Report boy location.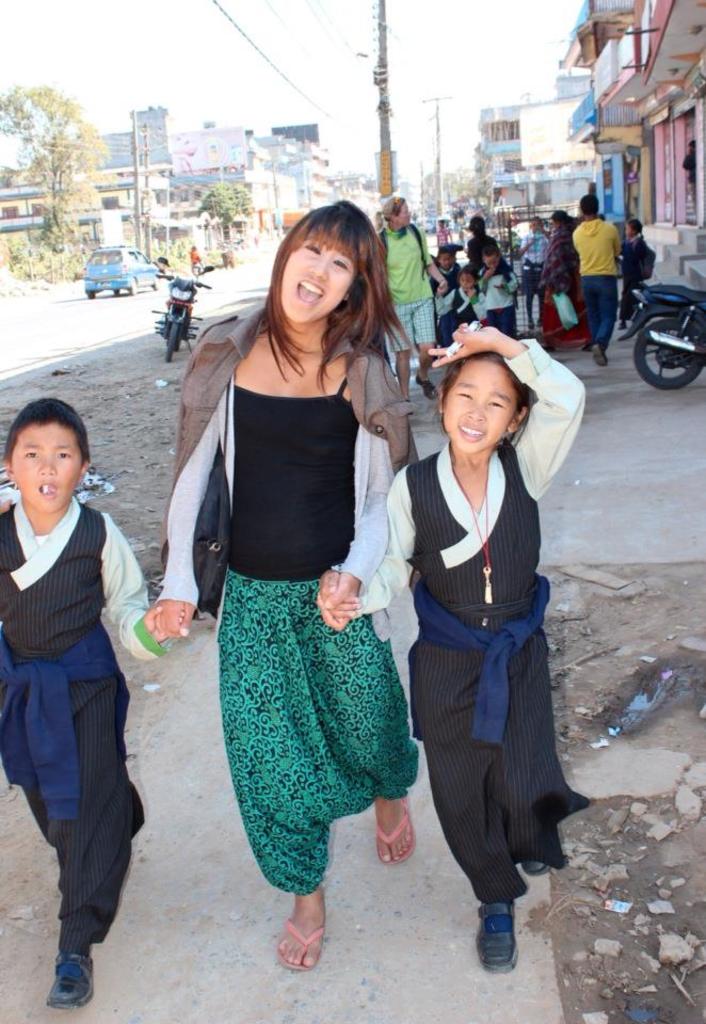
Report: select_region(0, 399, 176, 1010).
